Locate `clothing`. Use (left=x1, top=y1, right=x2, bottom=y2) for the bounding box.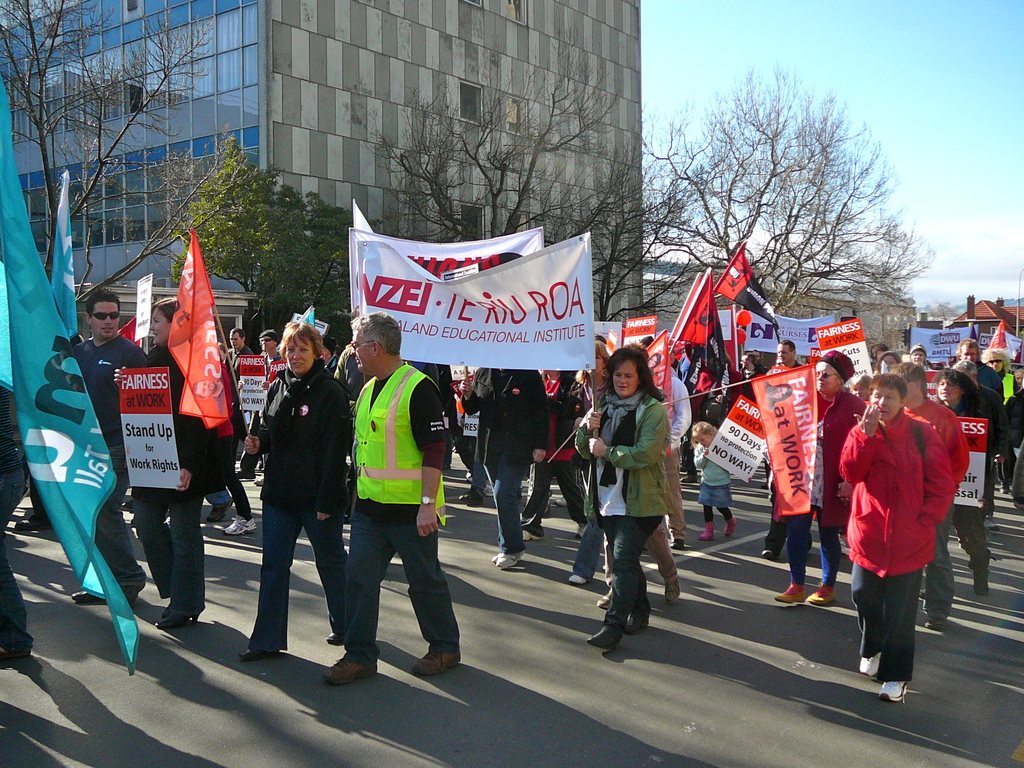
(left=0, top=384, right=35, bottom=652).
